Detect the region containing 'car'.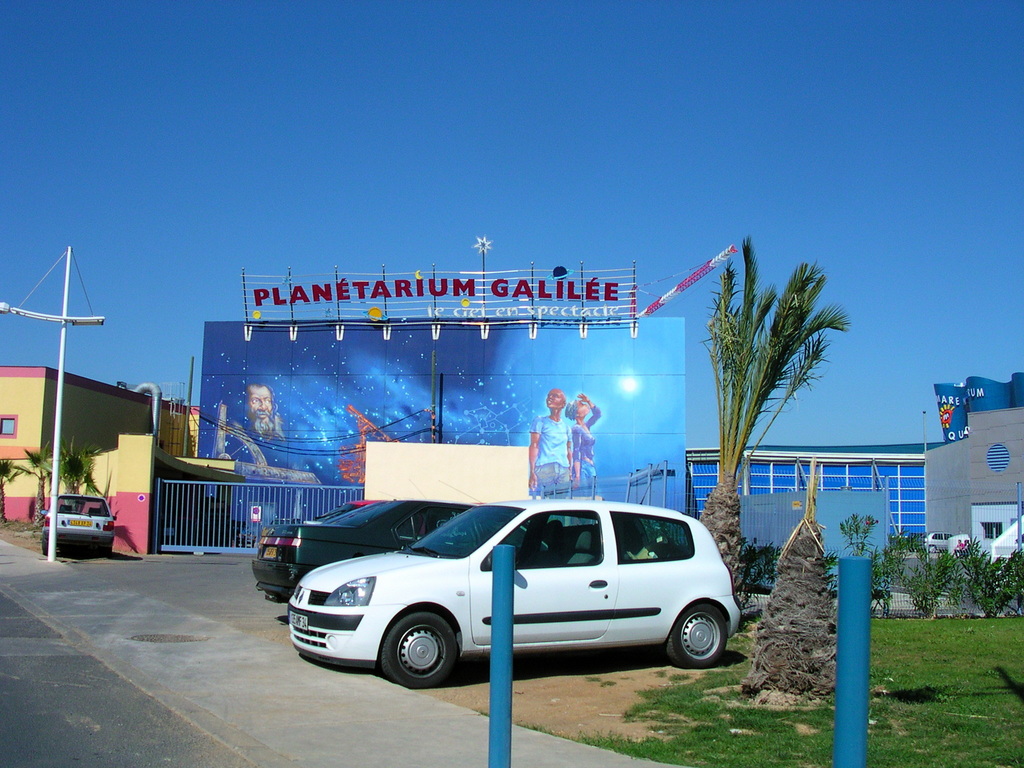
region(248, 490, 561, 607).
